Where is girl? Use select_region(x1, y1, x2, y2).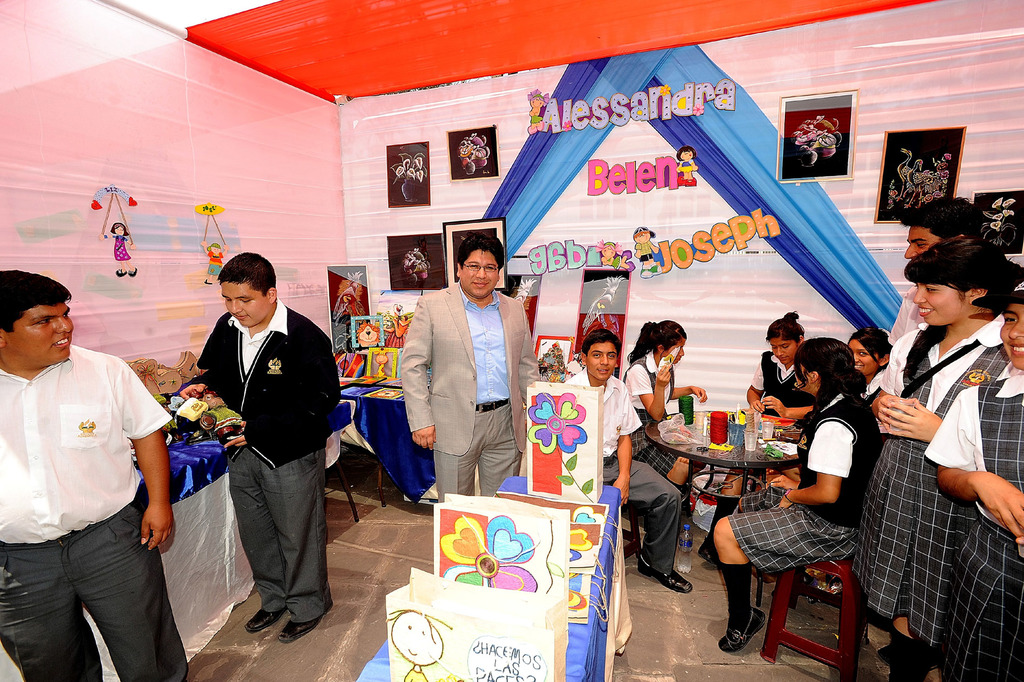
select_region(845, 322, 895, 407).
